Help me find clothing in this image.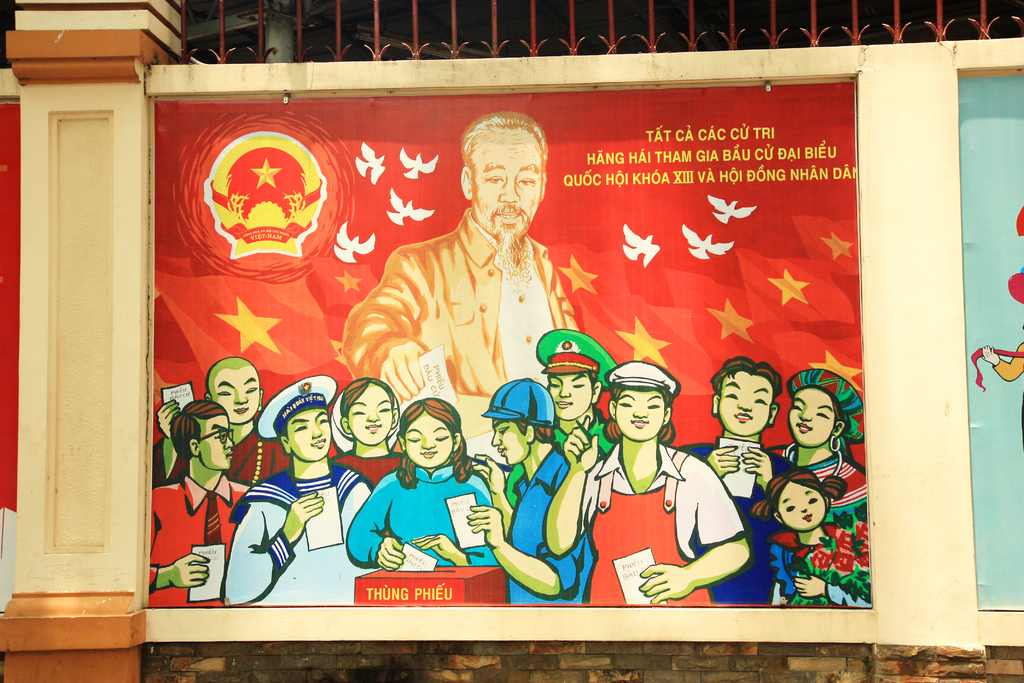
Found it: {"left": 151, "top": 472, "right": 255, "bottom": 605}.
